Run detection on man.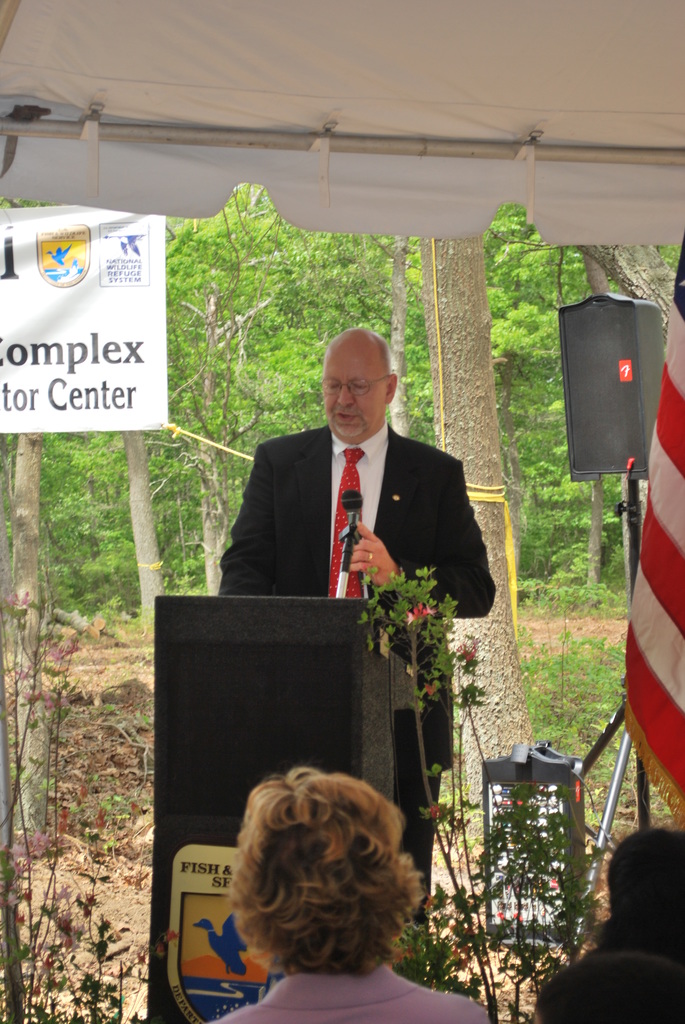
Result: box(200, 344, 436, 627).
